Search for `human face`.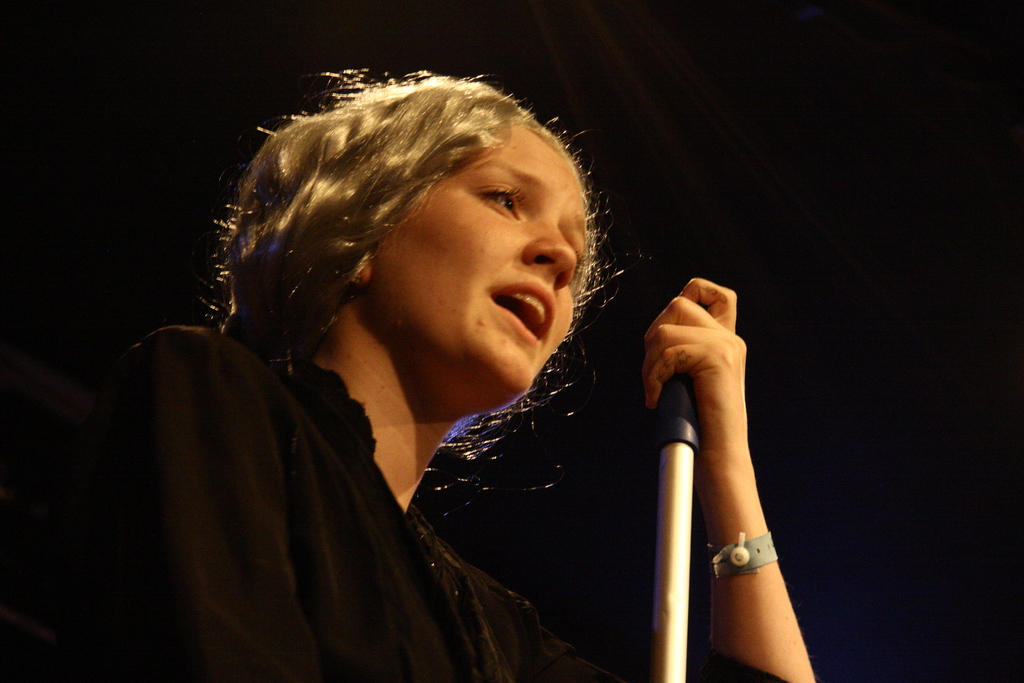
Found at box(373, 120, 591, 406).
